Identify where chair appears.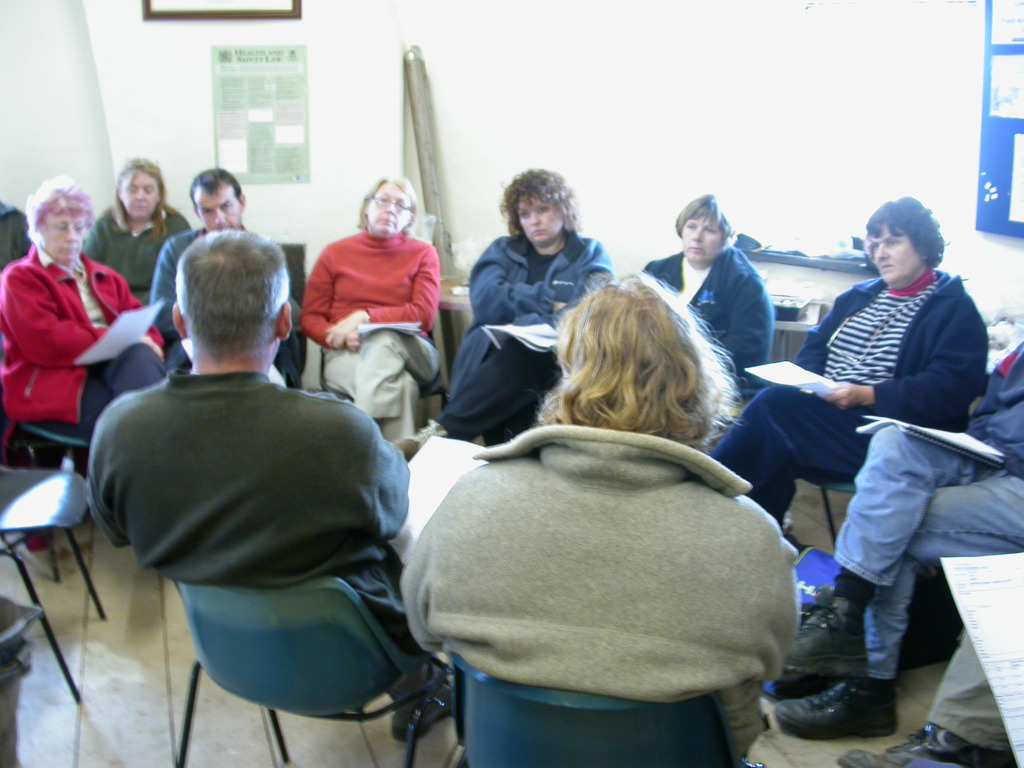
Appears at [x1=271, y1=241, x2=309, y2=398].
